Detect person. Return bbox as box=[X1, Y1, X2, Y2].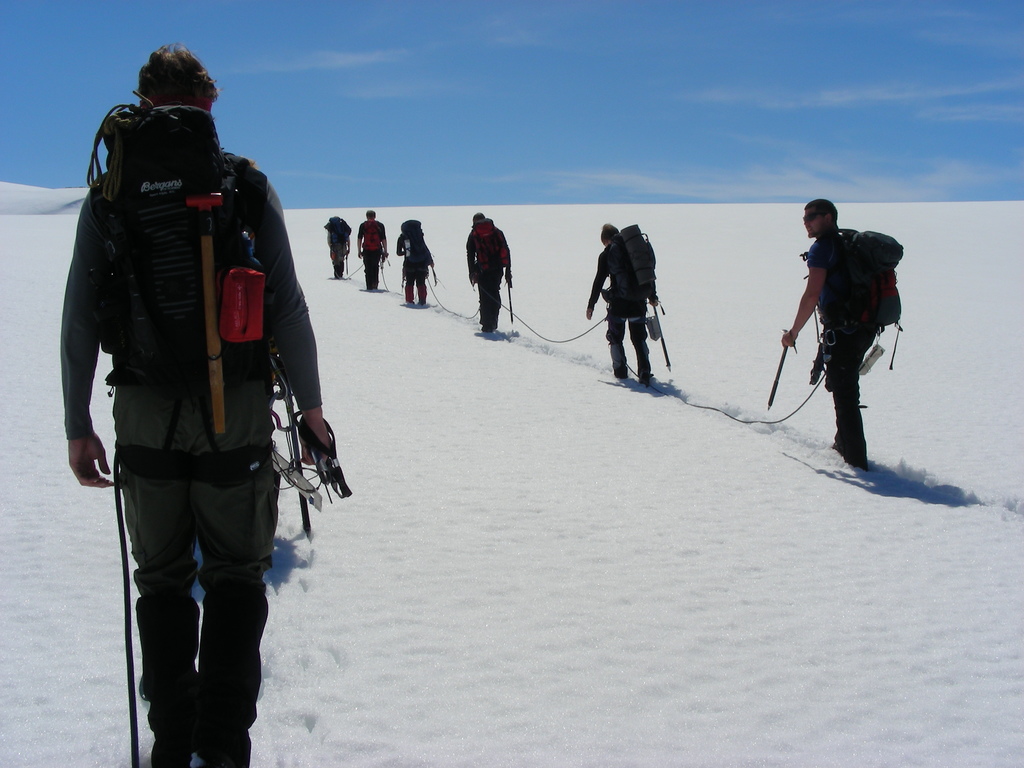
box=[356, 208, 390, 294].
